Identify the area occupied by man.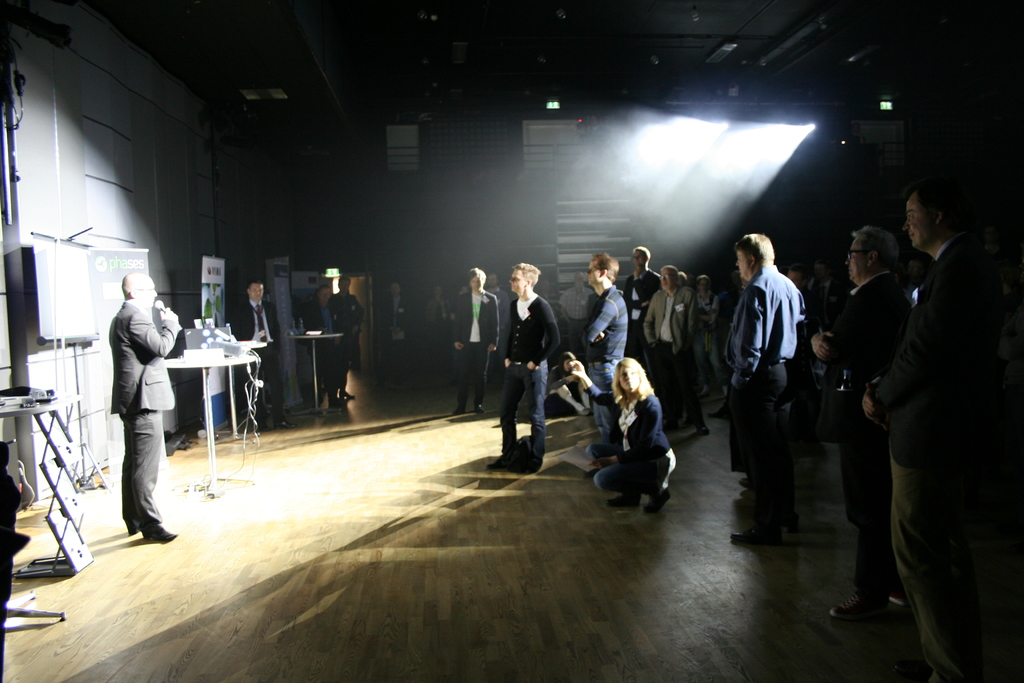
Area: bbox=(618, 245, 666, 358).
